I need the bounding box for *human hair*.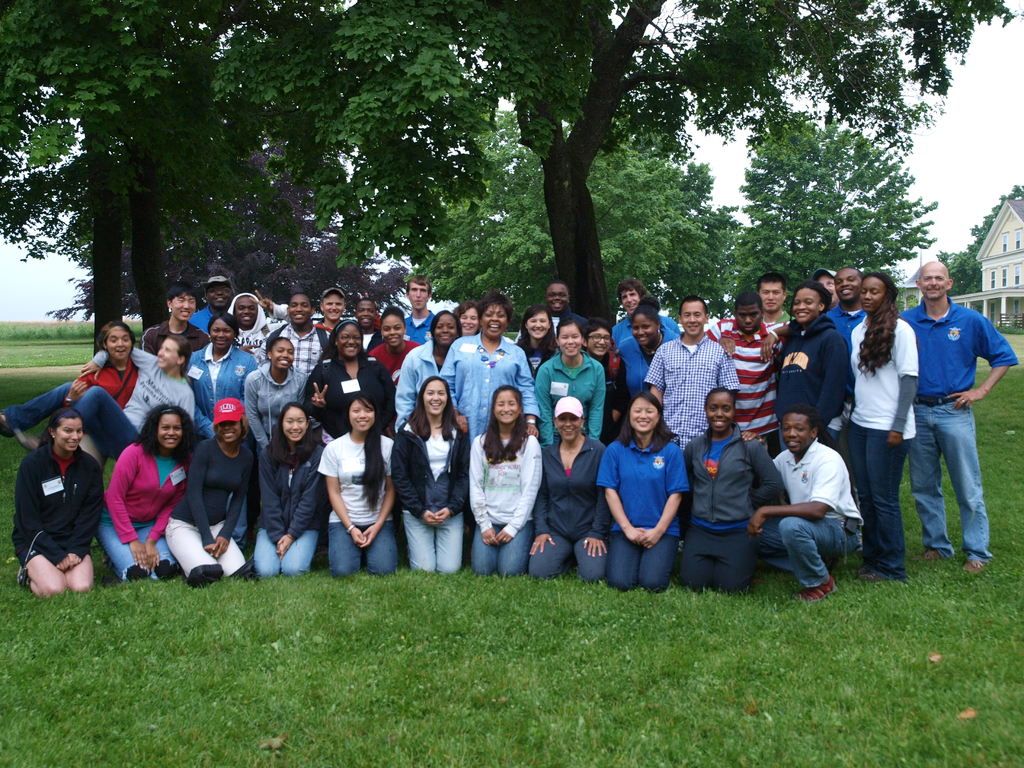
Here it is: detection(211, 412, 246, 445).
